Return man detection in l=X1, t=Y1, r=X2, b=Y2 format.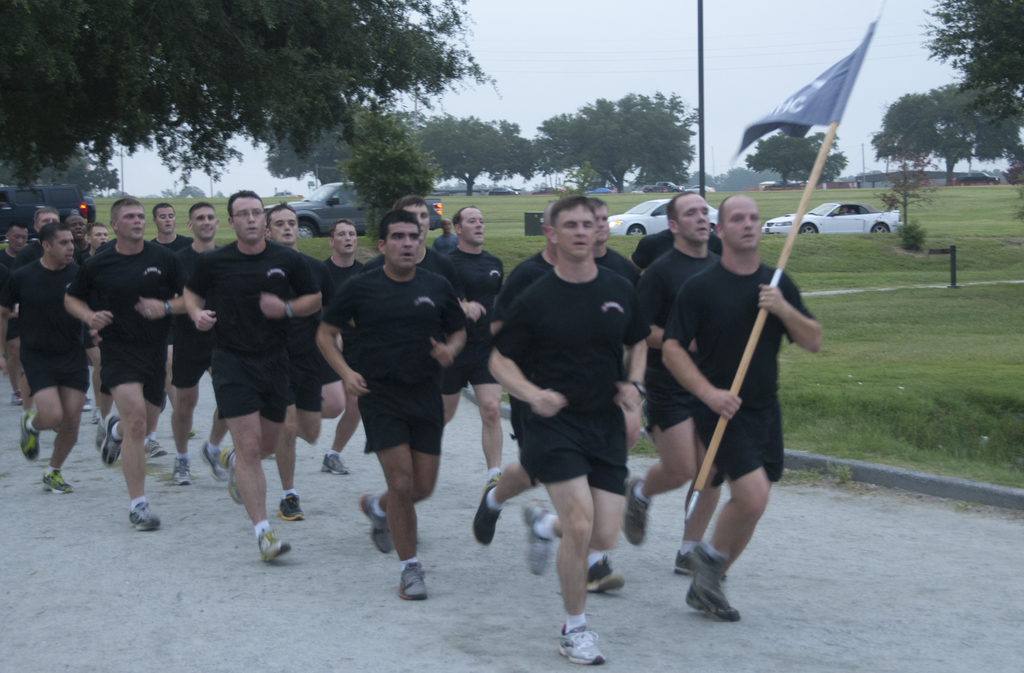
l=0, t=221, r=29, b=402.
